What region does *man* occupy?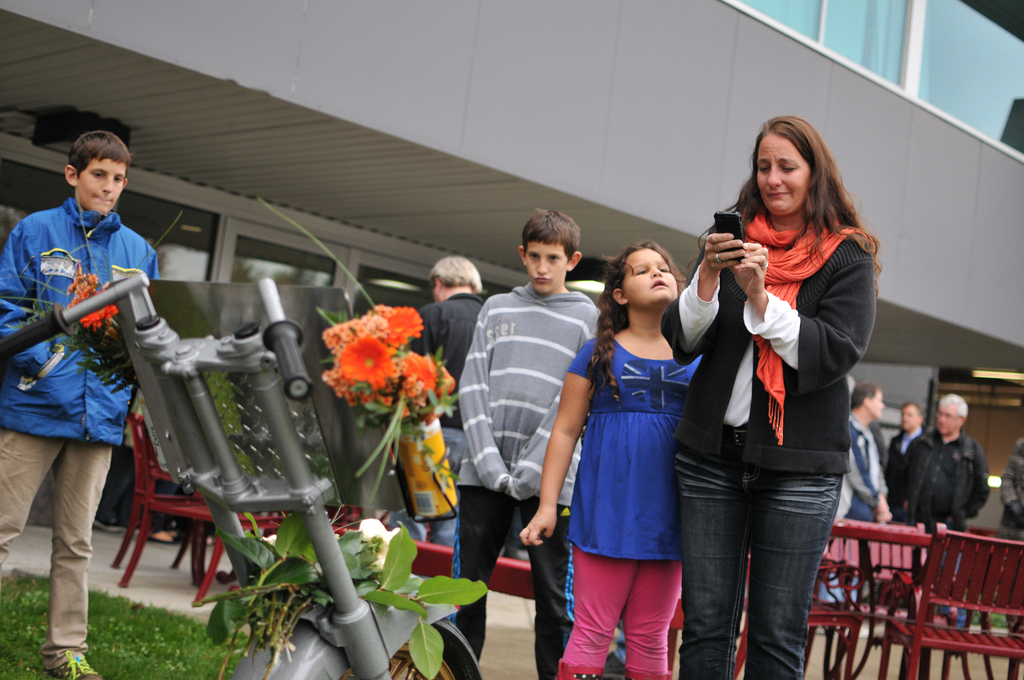
(813,389,896,639).
